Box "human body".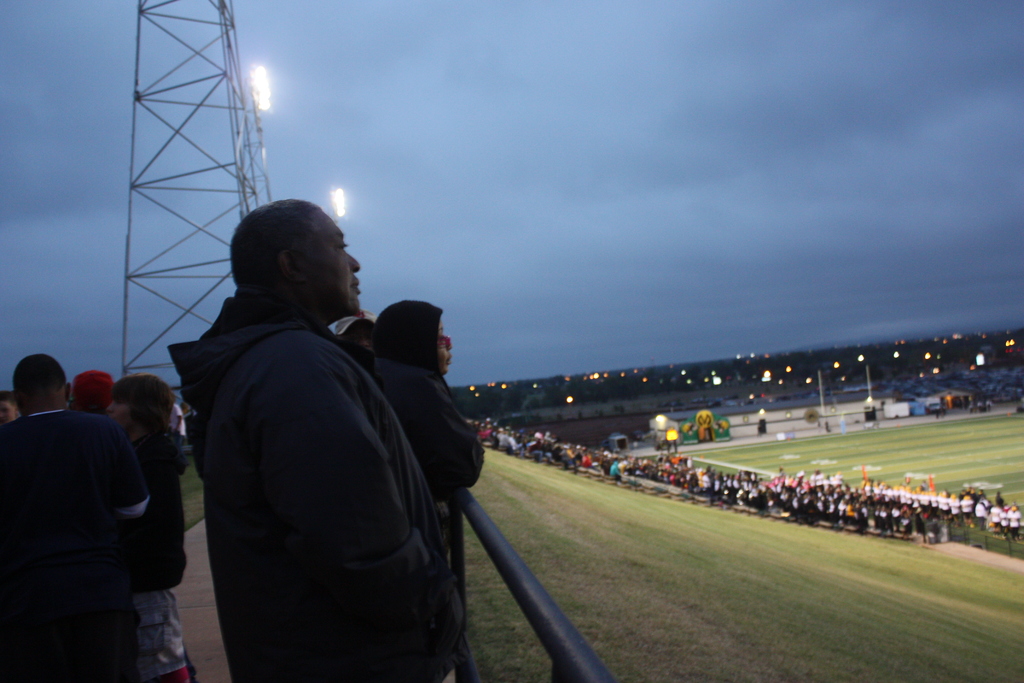
{"left": 108, "top": 370, "right": 196, "bottom": 682}.
